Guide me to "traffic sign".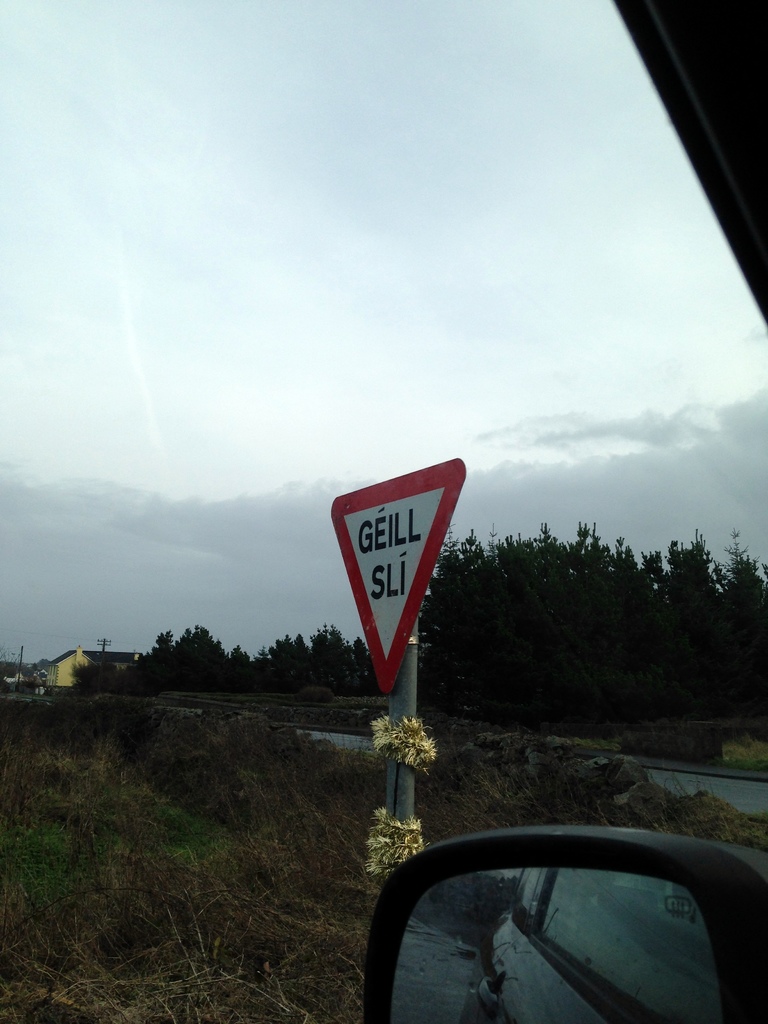
Guidance: box(328, 460, 468, 705).
